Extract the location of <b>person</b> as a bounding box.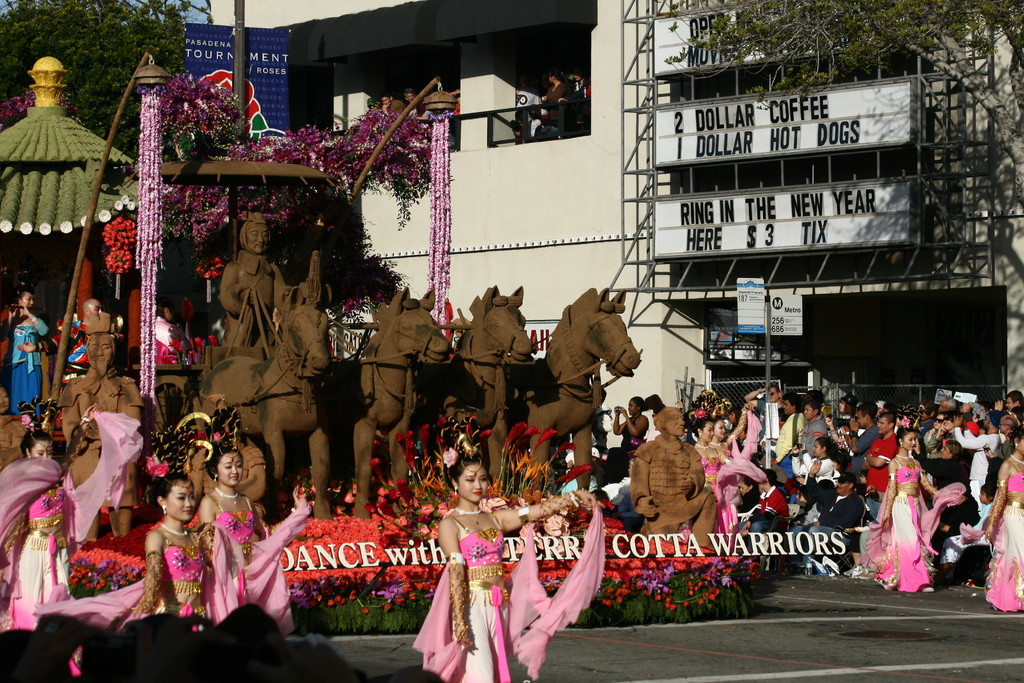
[984,435,1023,608].
